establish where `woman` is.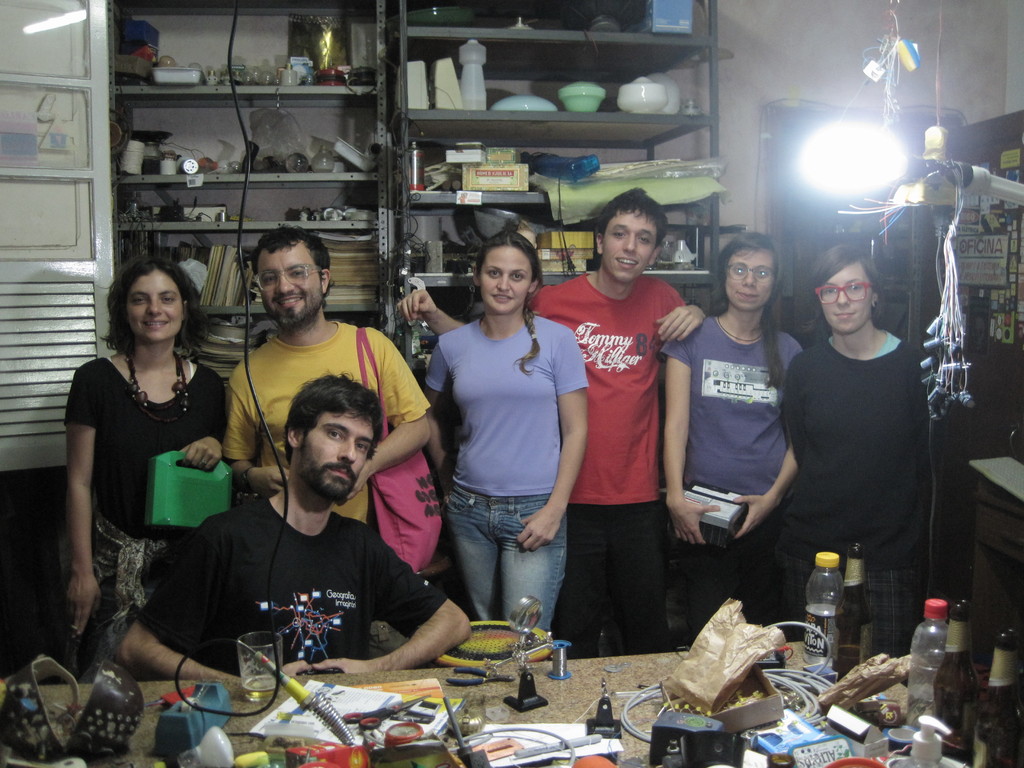
Established at [52,228,237,701].
